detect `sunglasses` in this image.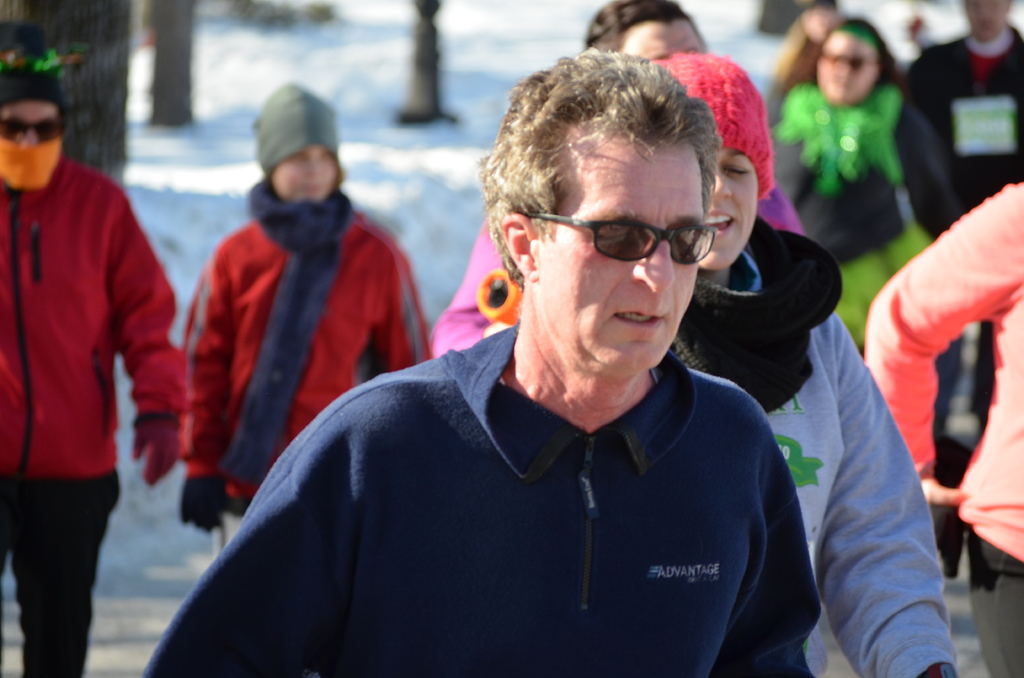
Detection: <region>1, 117, 63, 141</region>.
